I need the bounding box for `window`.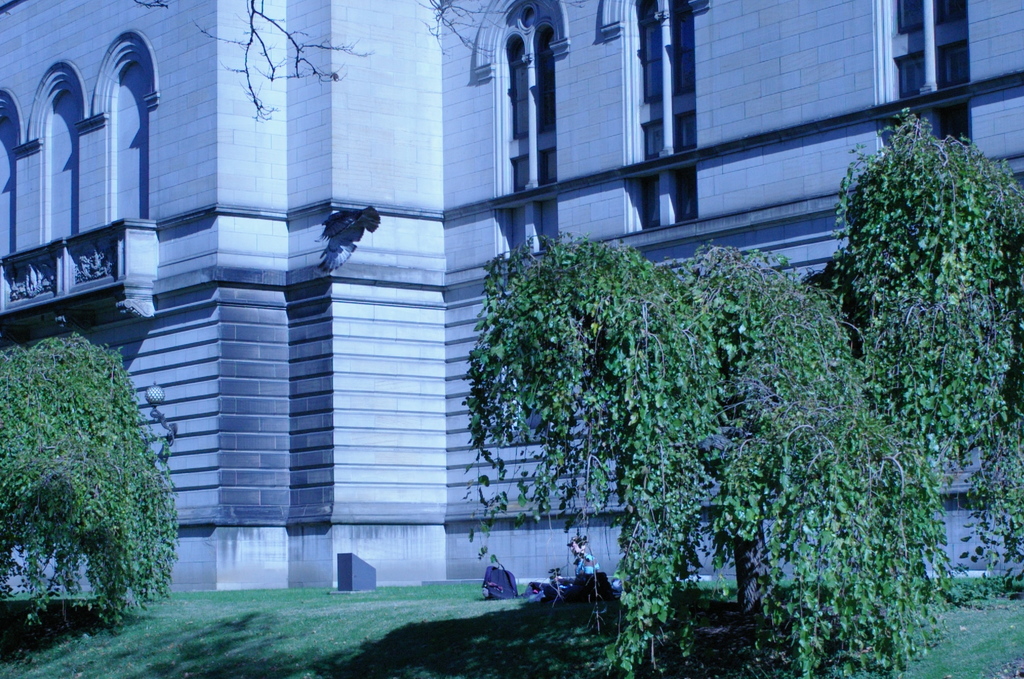
Here it is: 106, 63, 150, 227.
